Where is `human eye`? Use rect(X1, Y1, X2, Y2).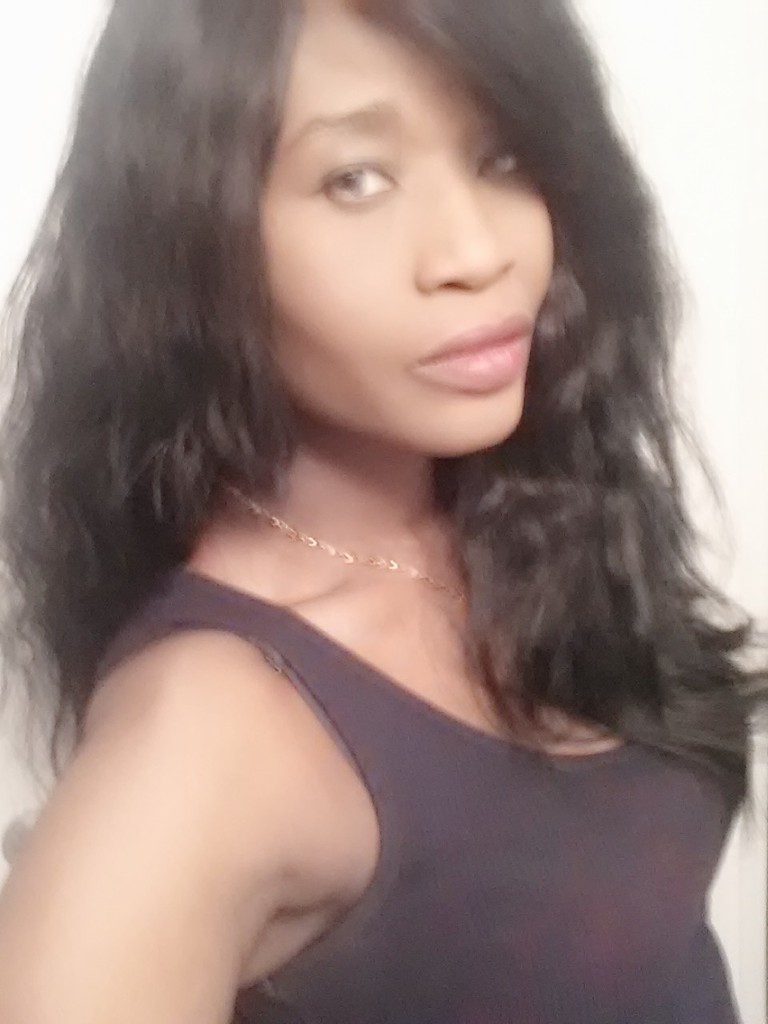
rect(475, 142, 522, 178).
